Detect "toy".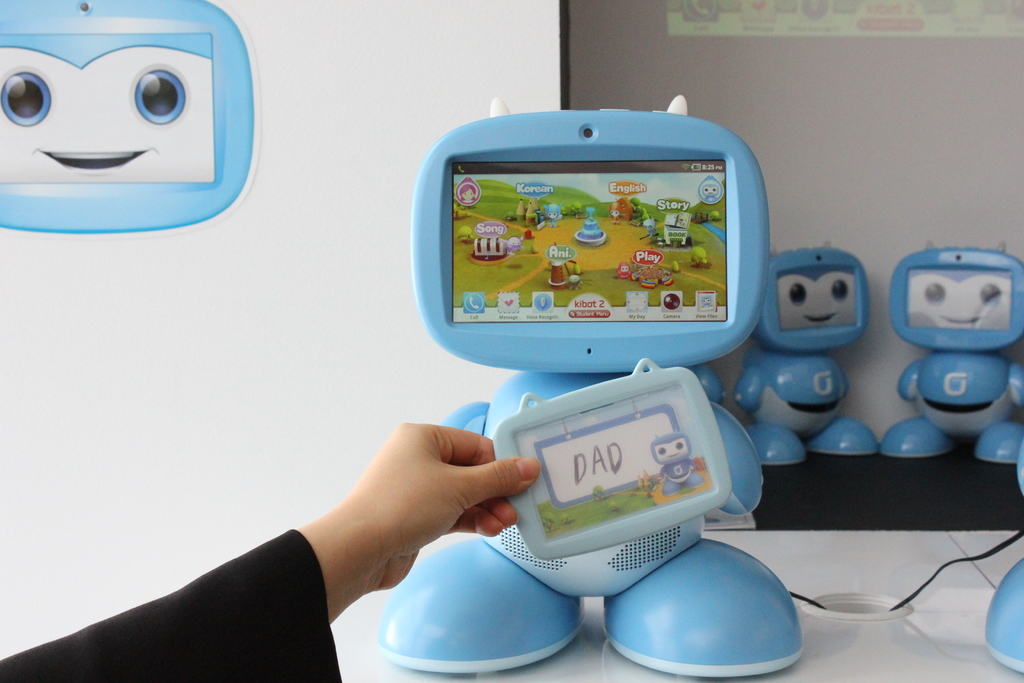
Detected at bbox=[370, 101, 790, 670].
